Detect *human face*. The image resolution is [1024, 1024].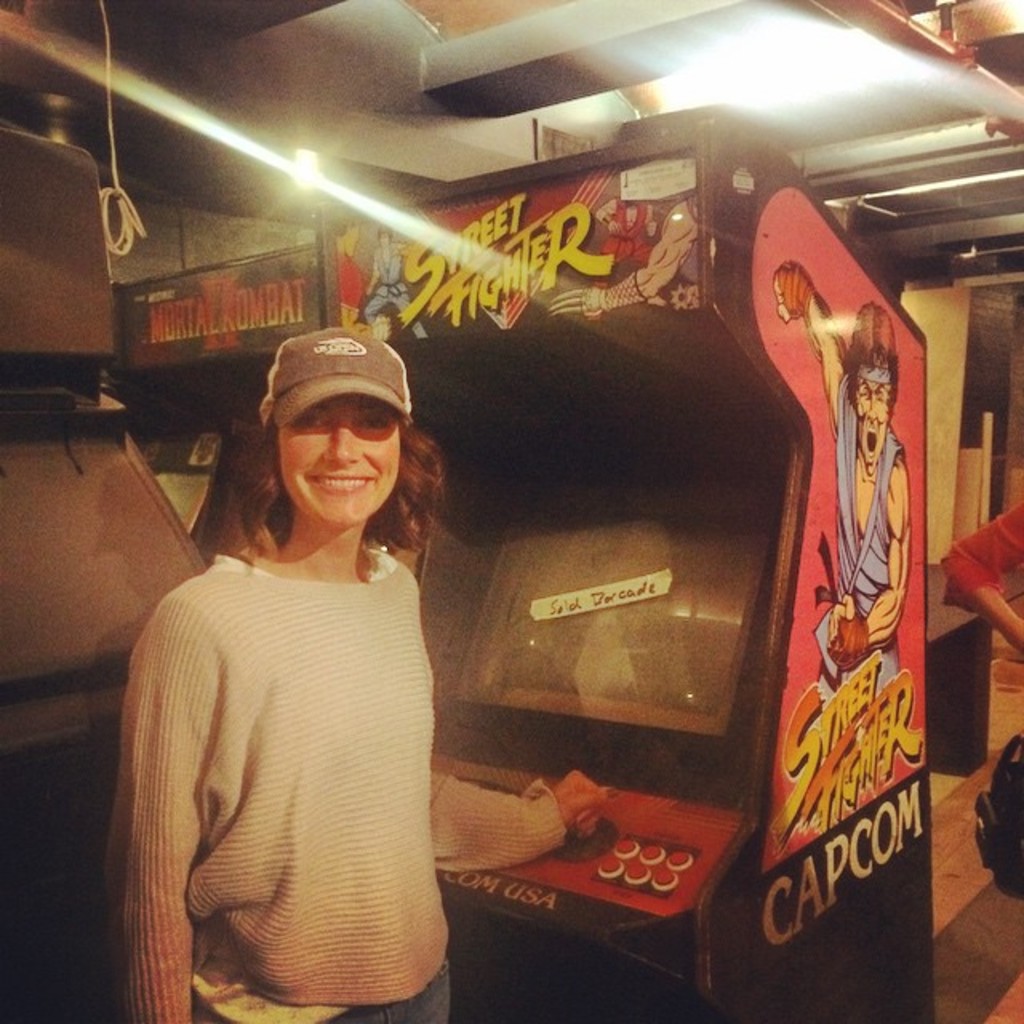
BBox(283, 400, 403, 520).
